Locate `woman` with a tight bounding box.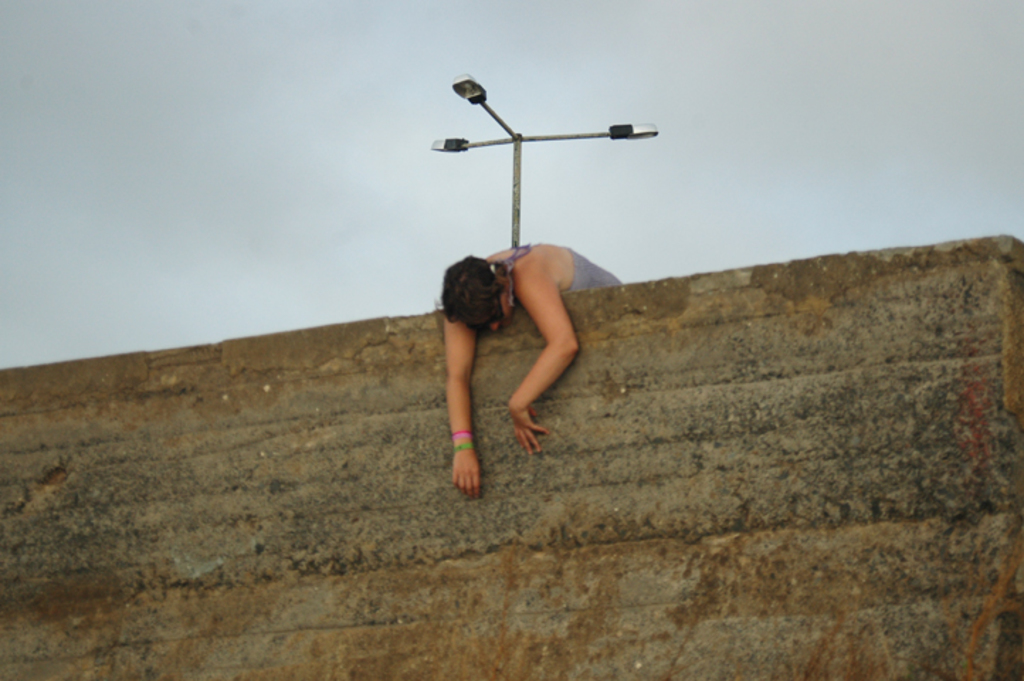
[437,238,618,499].
